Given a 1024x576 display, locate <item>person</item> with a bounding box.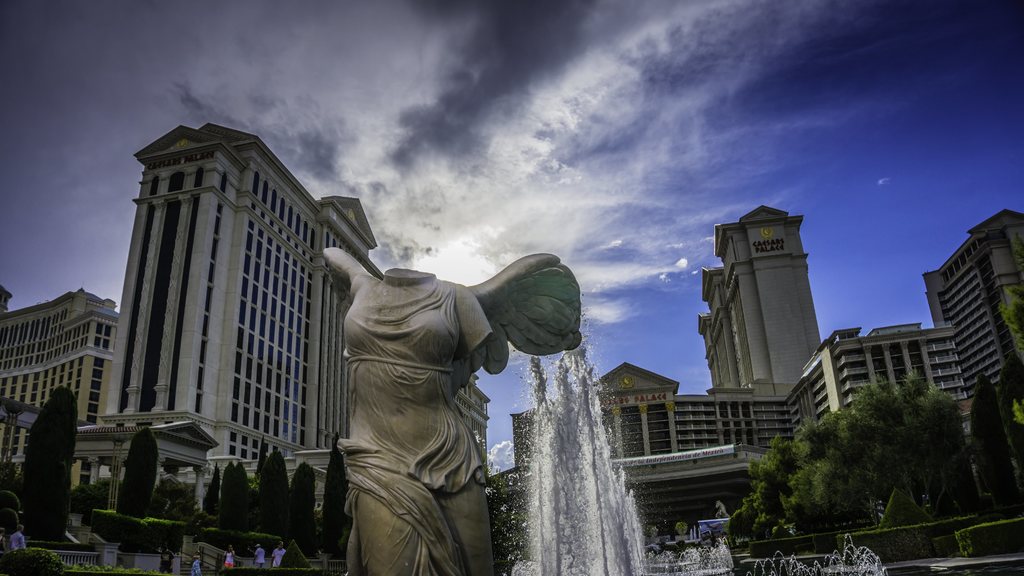
Located: 254,543,263,573.
